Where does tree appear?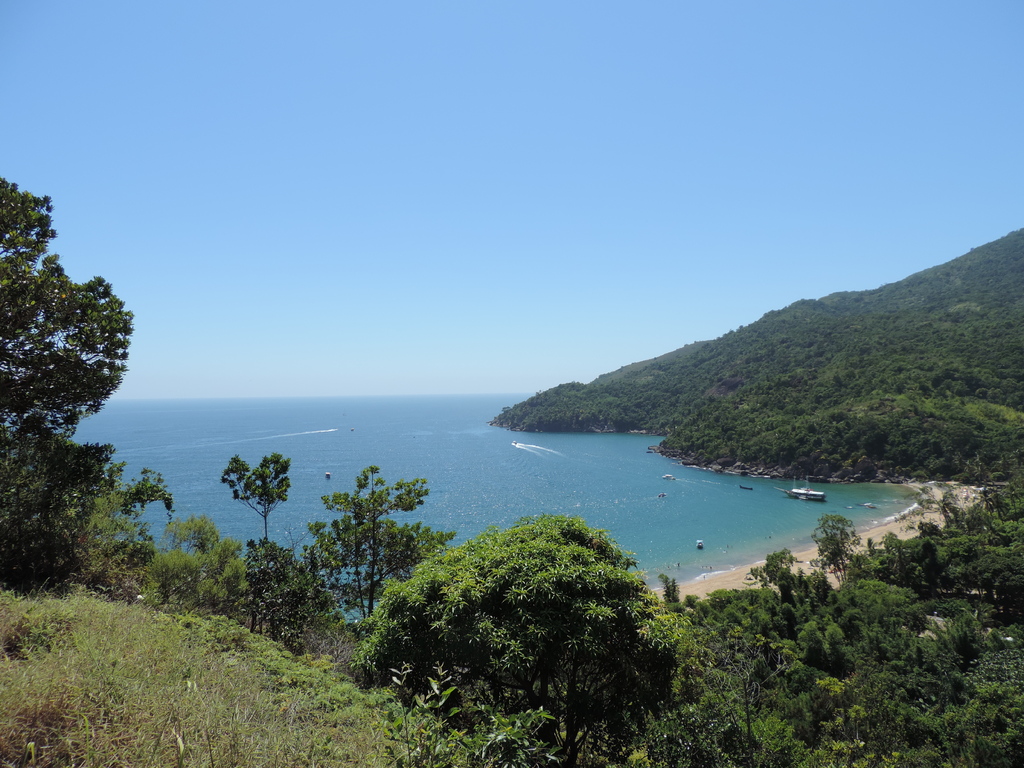
Appears at (218,445,290,545).
